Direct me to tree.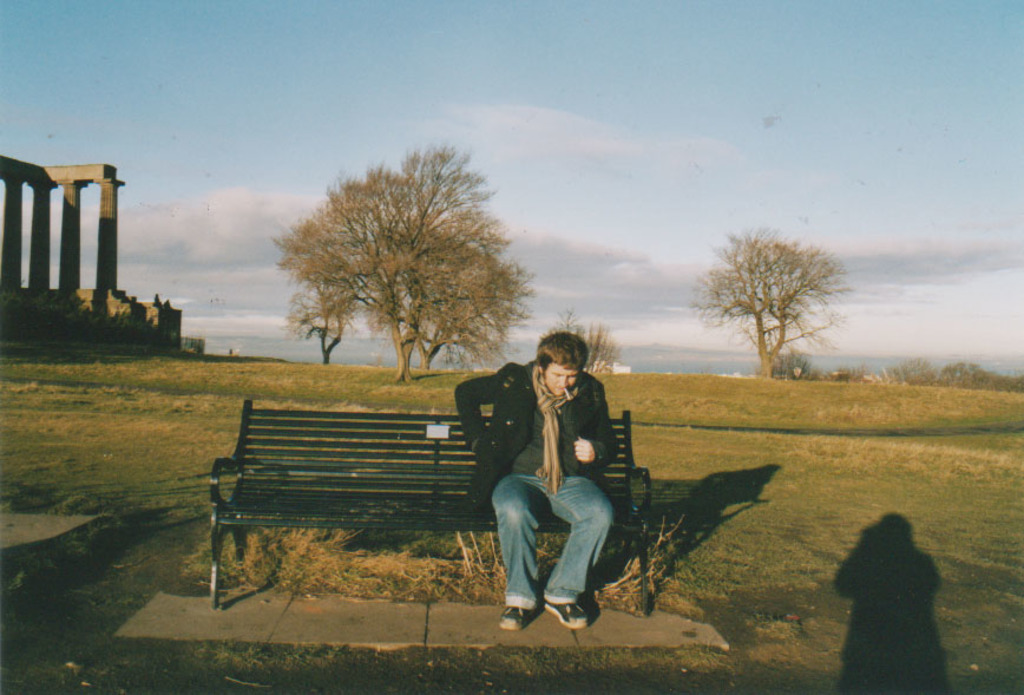
Direction: (left=282, top=286, right=355, bottom=368).
